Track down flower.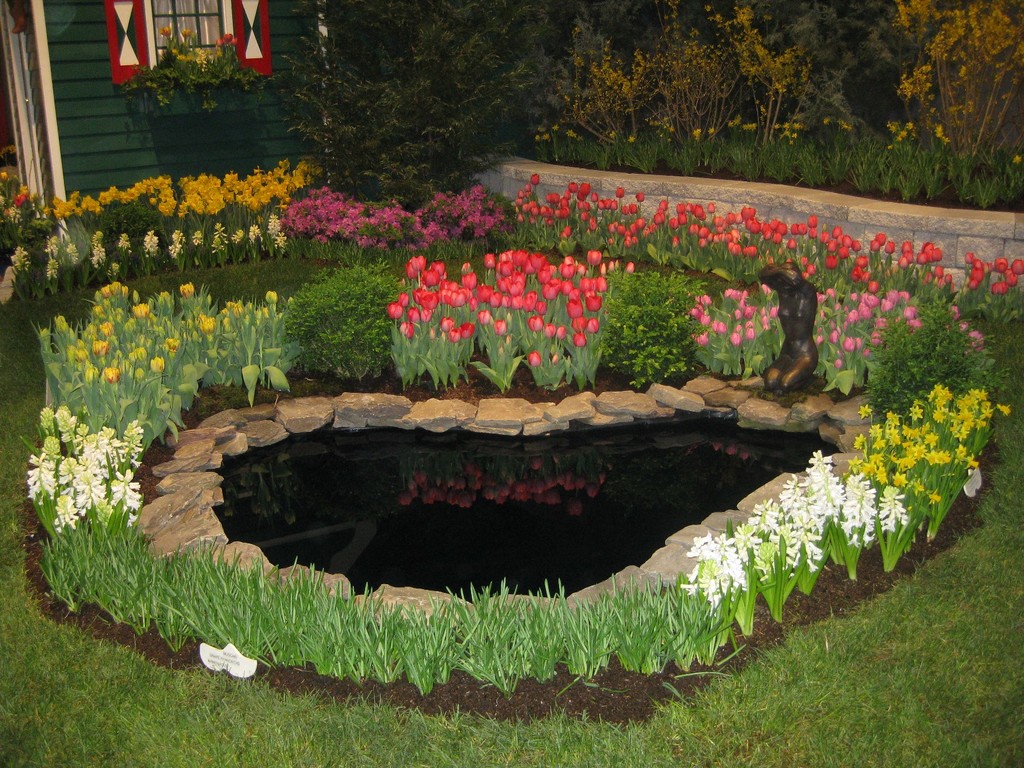
Tracked to <box>230,230,246,242</box>.
